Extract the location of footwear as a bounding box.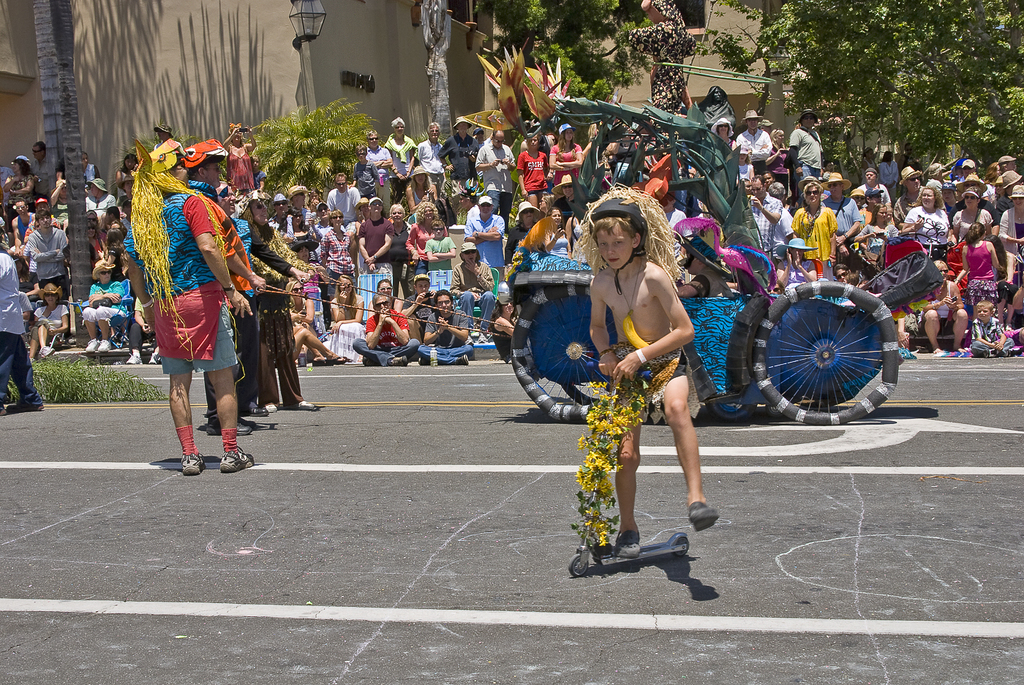
261:400:277:410.
